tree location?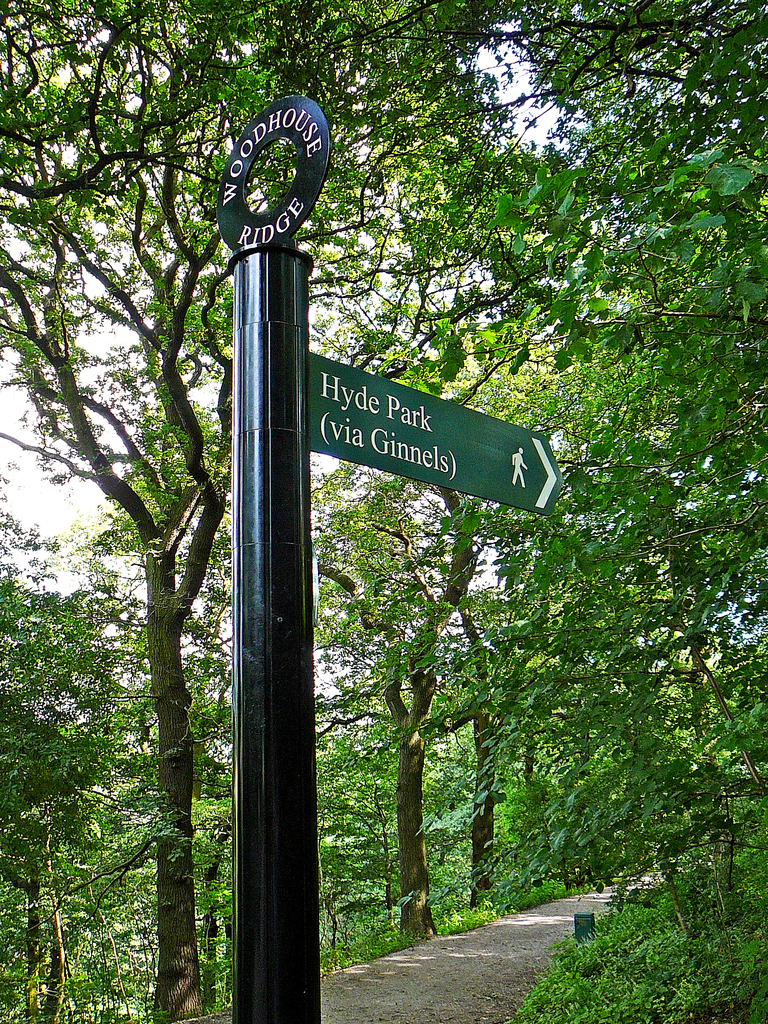
x1=355 y1=370 x2=502 y2=931
